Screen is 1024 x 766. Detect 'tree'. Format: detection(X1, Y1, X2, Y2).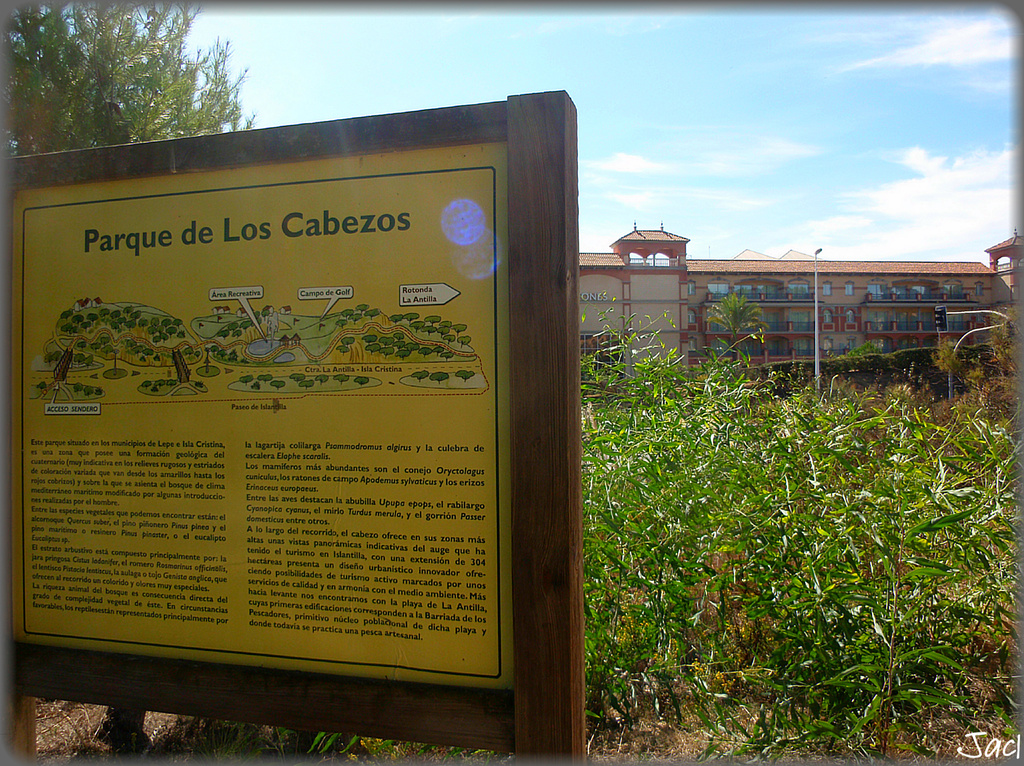
detection(127, 341, 134, 344).
